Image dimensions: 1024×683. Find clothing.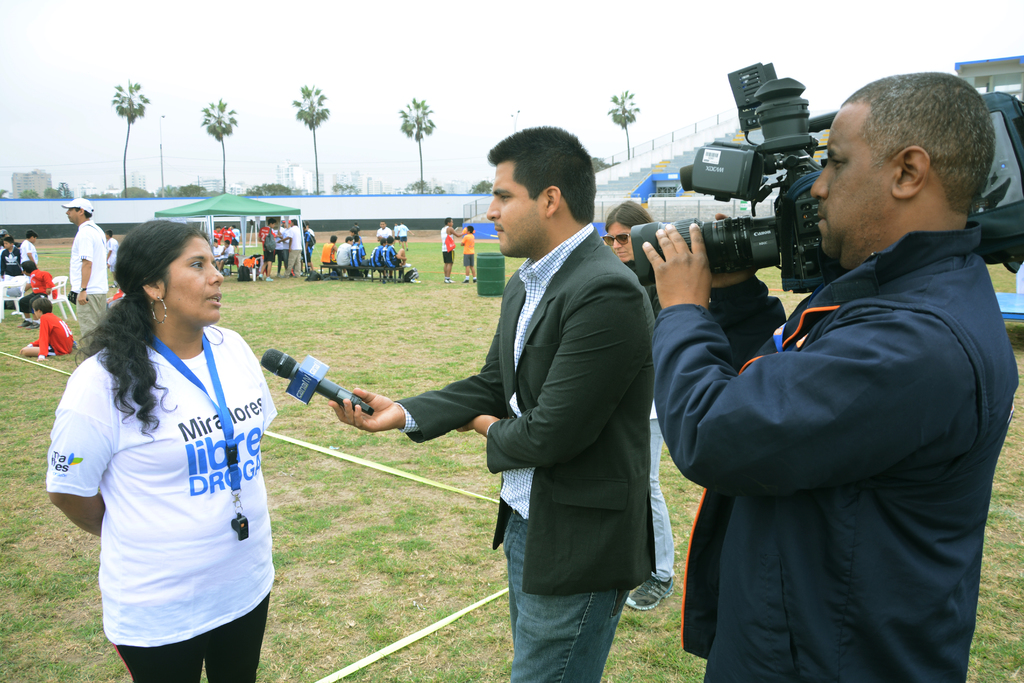
crop(399, 222, 656, 682).
